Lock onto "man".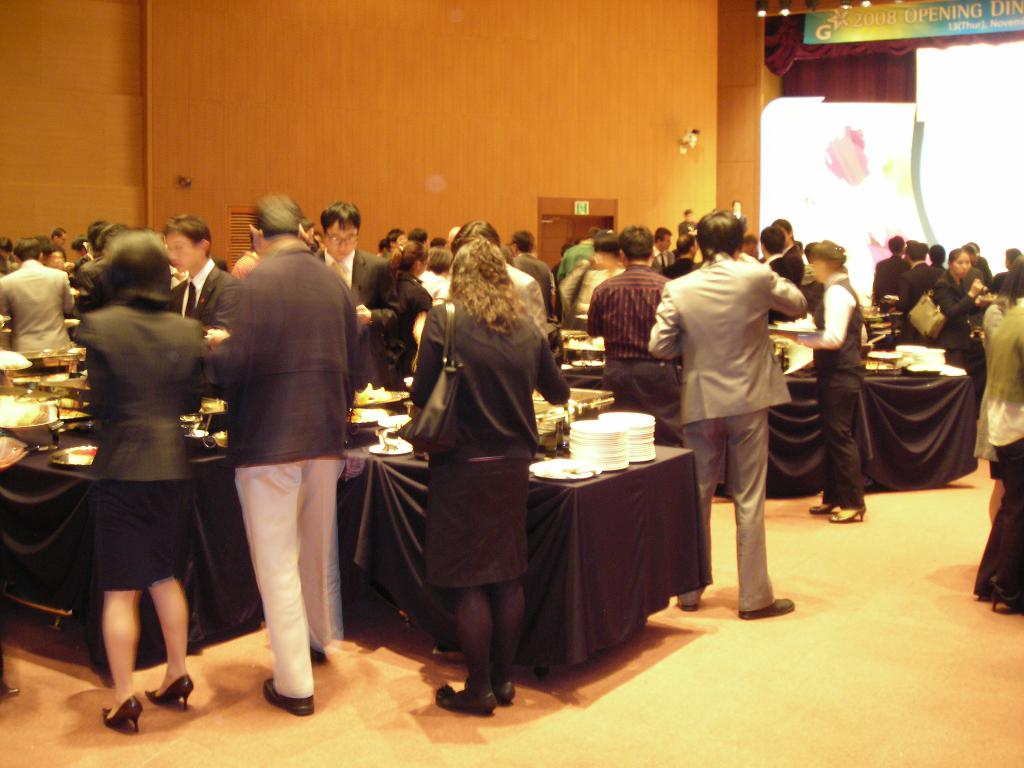
Locked: <bbox>756, 226, 802, 291</bbox>.
